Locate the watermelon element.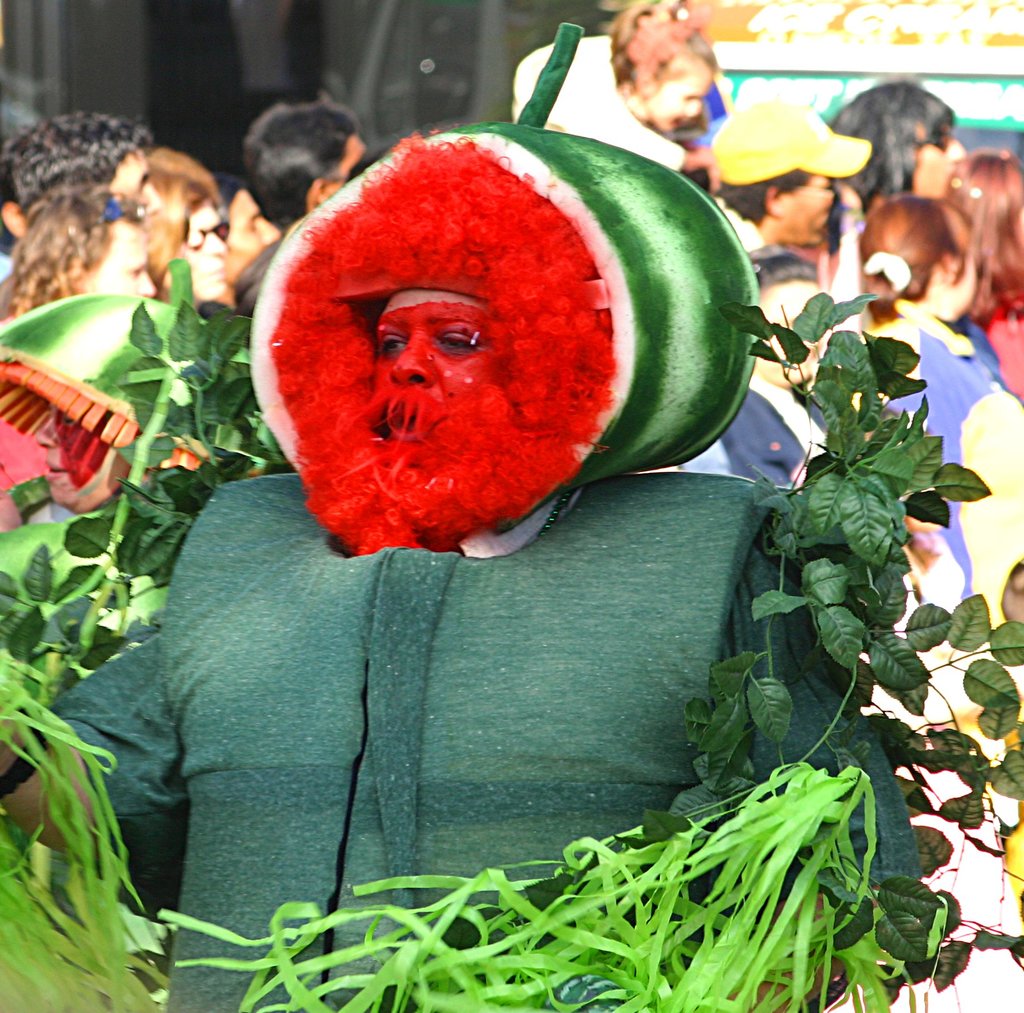
Element bbox: 239 25 755 558.
